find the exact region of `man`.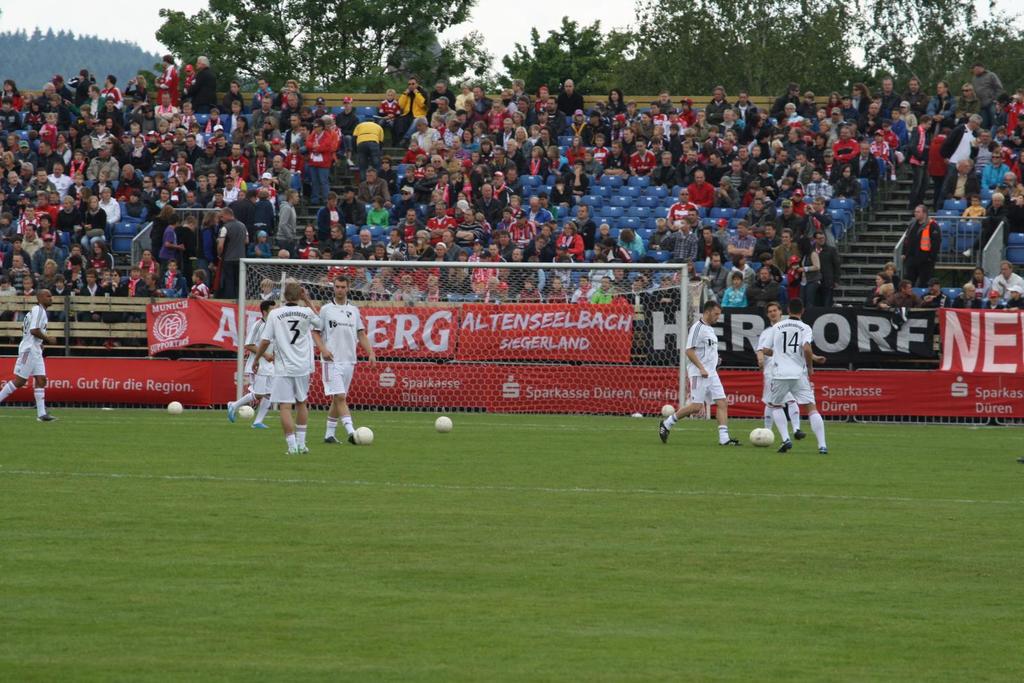
Exact region: x1=877, y1=77, x2=901, y2=120.
